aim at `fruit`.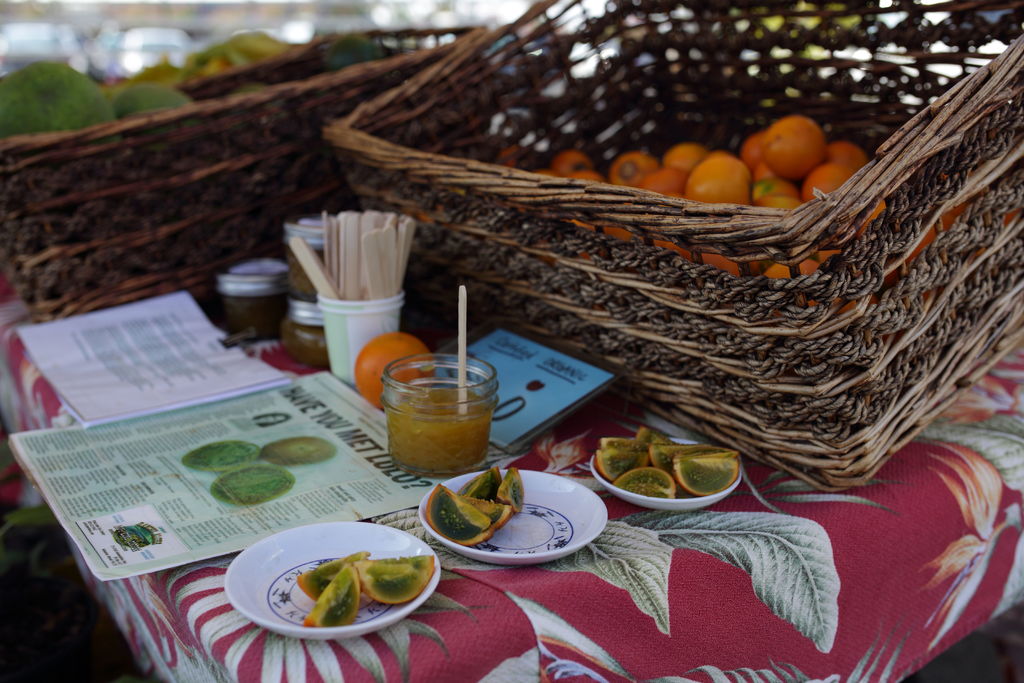
Aimed at x1=767 y1=113 x2=828 y2=179.
